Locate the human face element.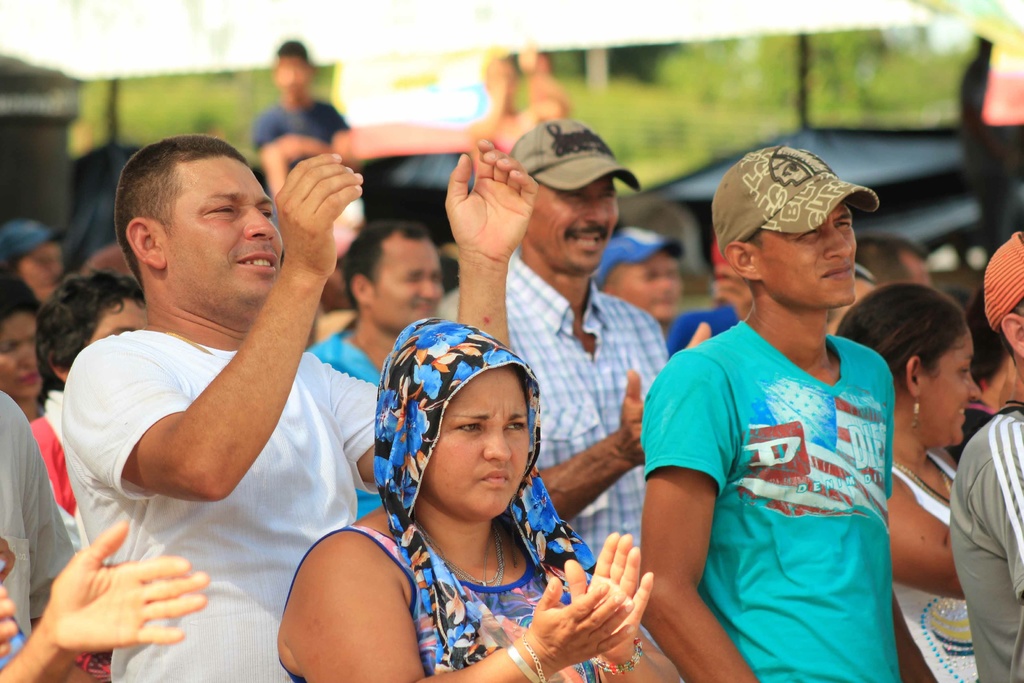
Element bbox: 531,177,618,268.
